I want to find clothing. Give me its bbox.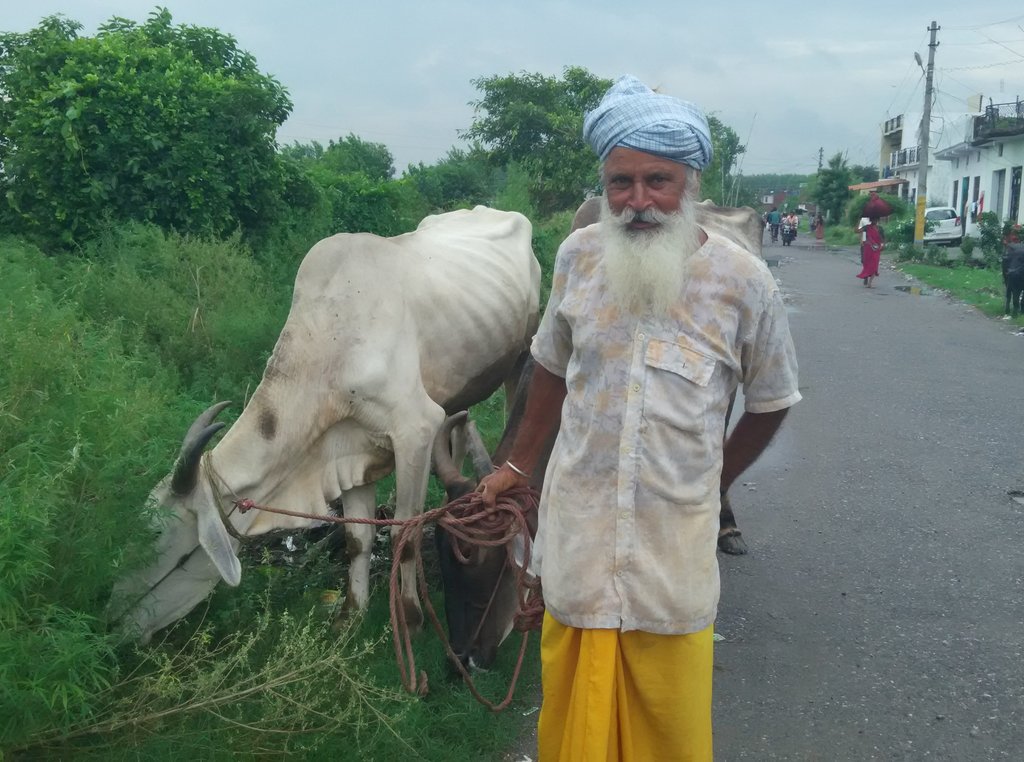
detection(853, 227, 883, 278).
